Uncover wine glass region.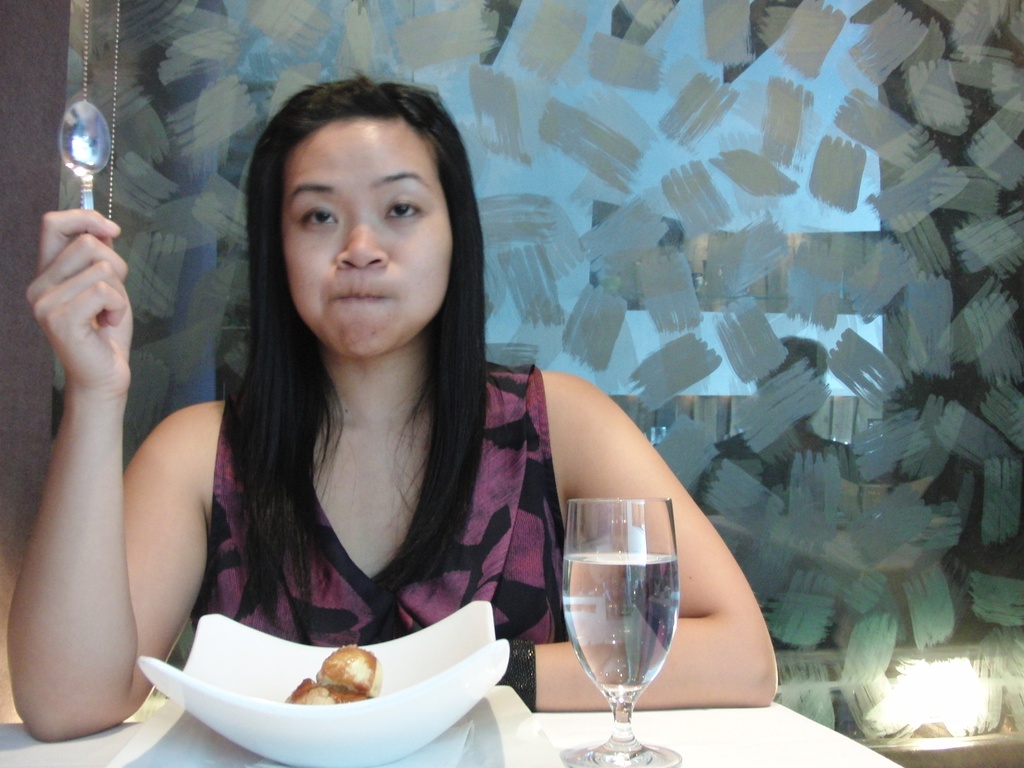
Uncovered: (564,500,683,767).
